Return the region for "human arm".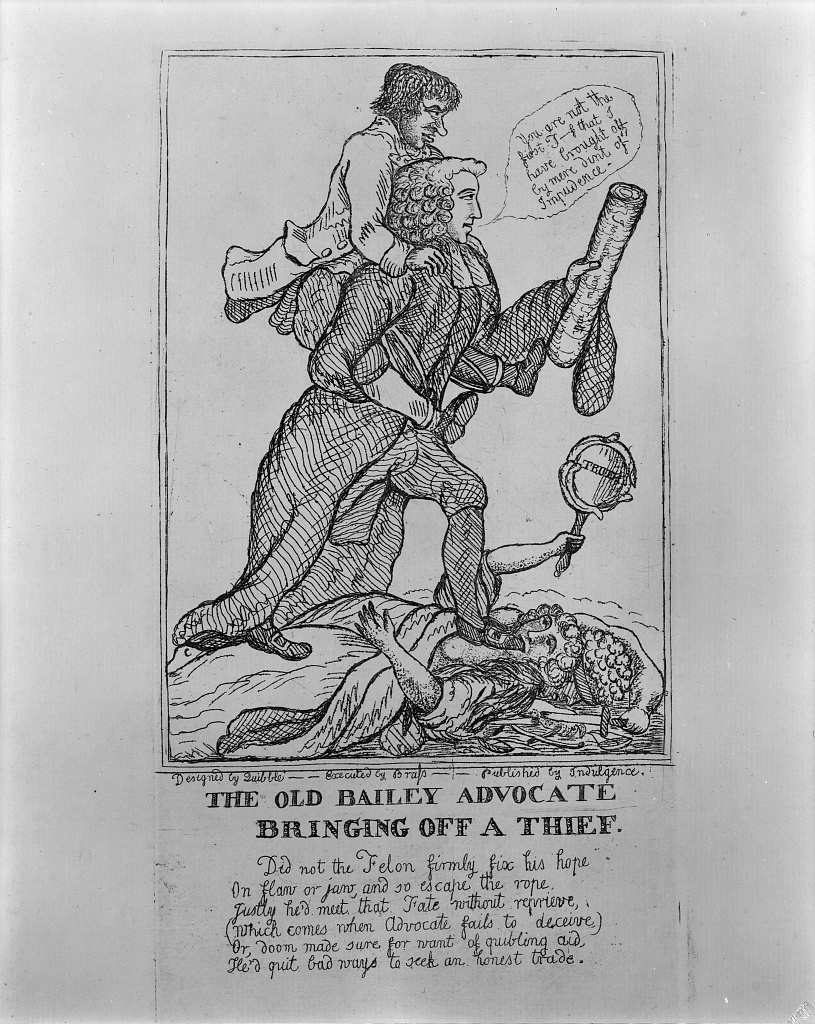
rect(304, 266, 464, 420).
